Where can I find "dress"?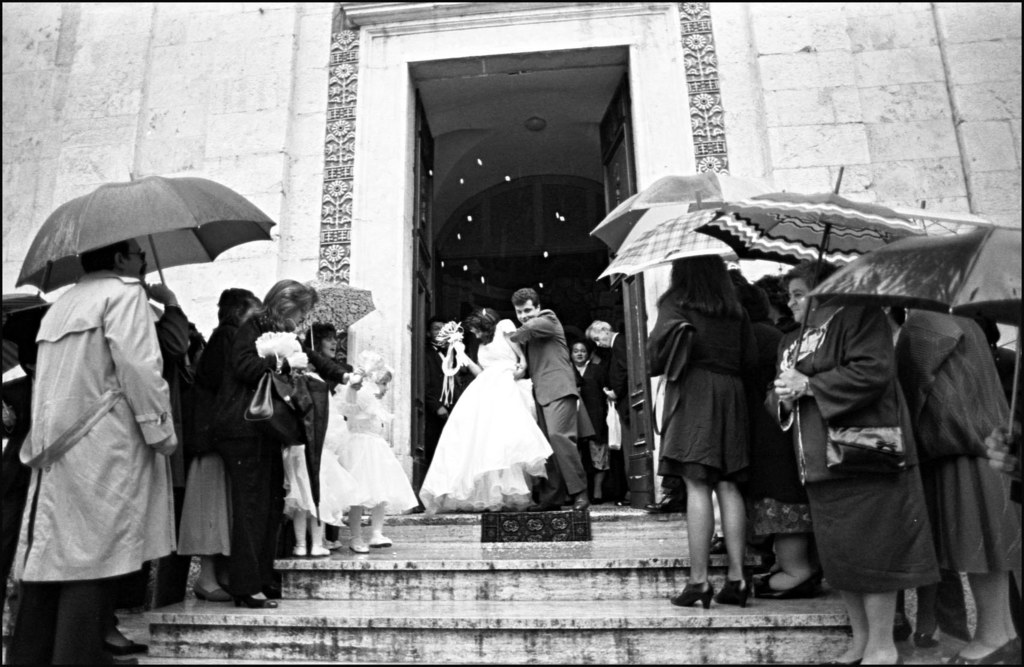
You can find it at bbox=[282, 373, 372, 520].
